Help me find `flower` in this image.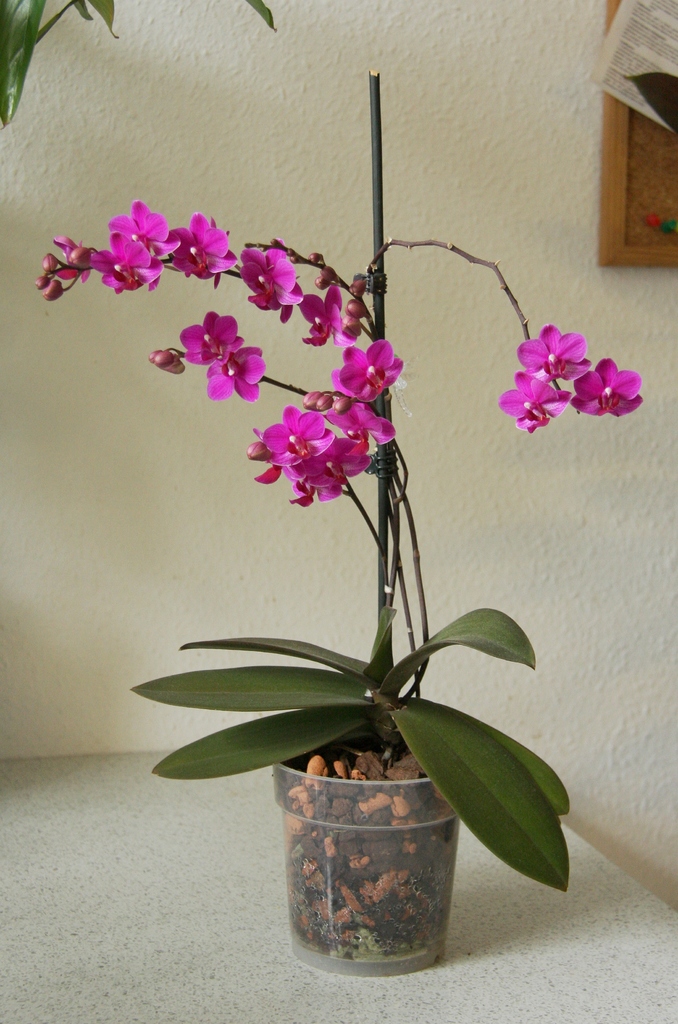
Found it: 574 355 641 417.
